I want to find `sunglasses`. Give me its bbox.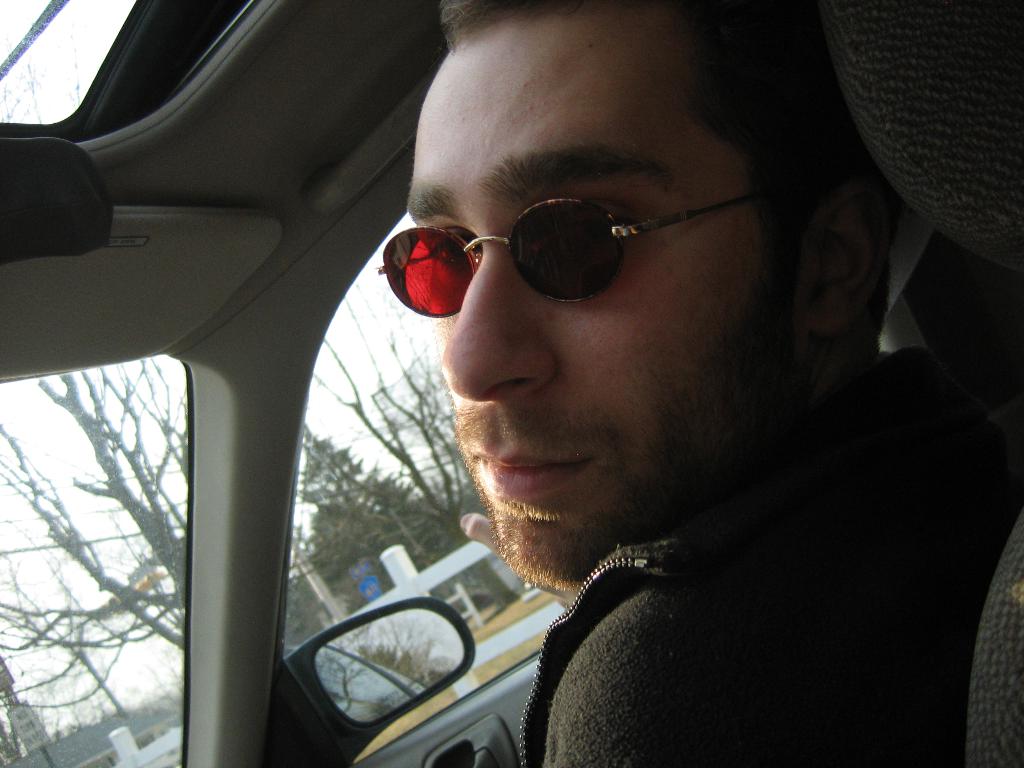
detection(375, 184, 750, 321).
